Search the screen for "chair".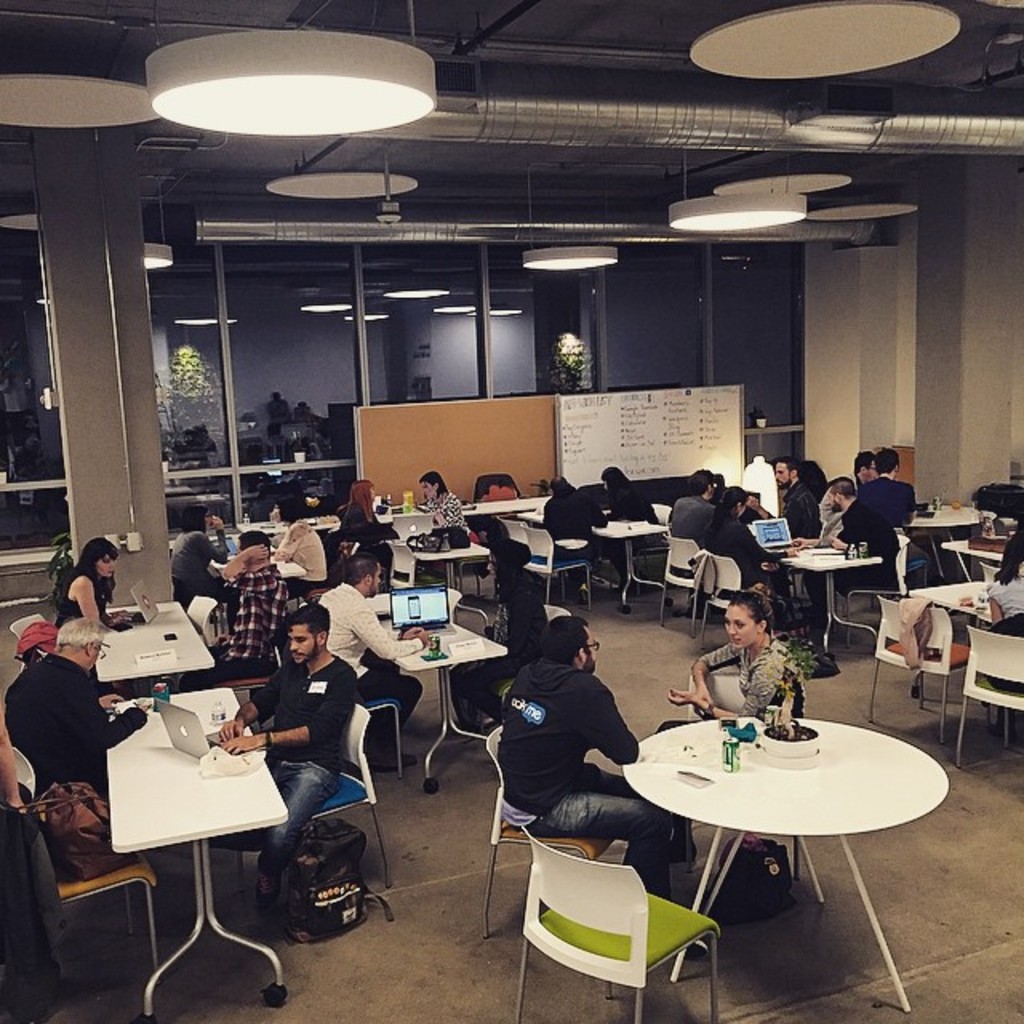
Found at (x1=0, y1=795, x2=165, y2=978).
